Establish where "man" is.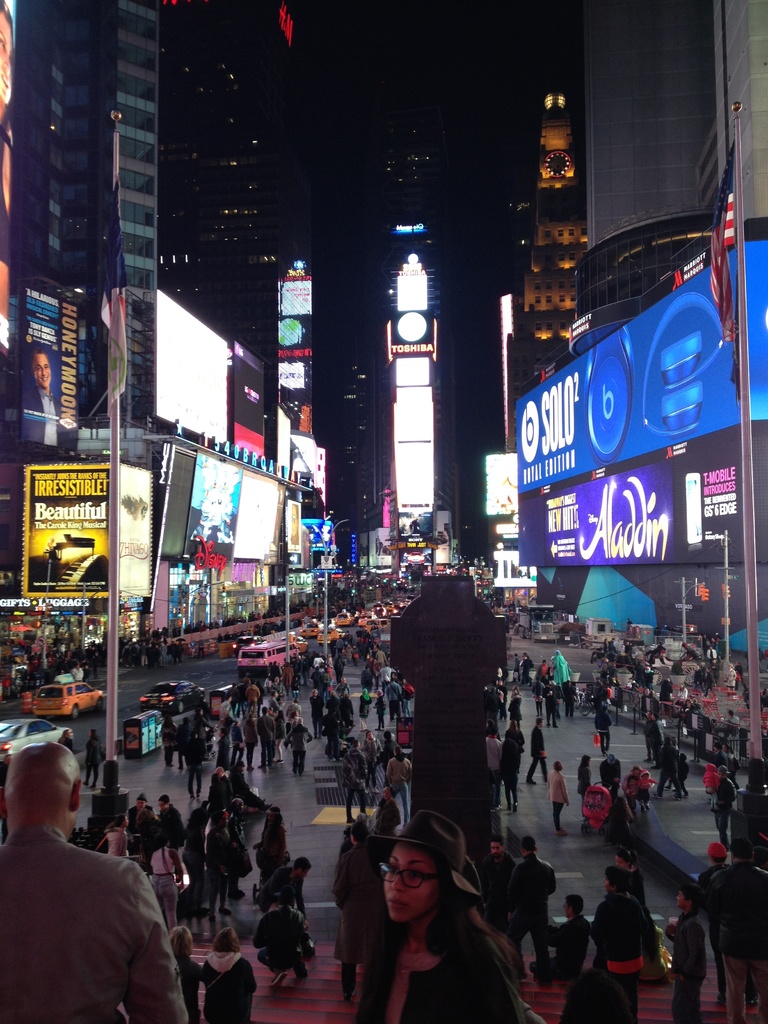
Established at <box>269,687,279,708</box>.
